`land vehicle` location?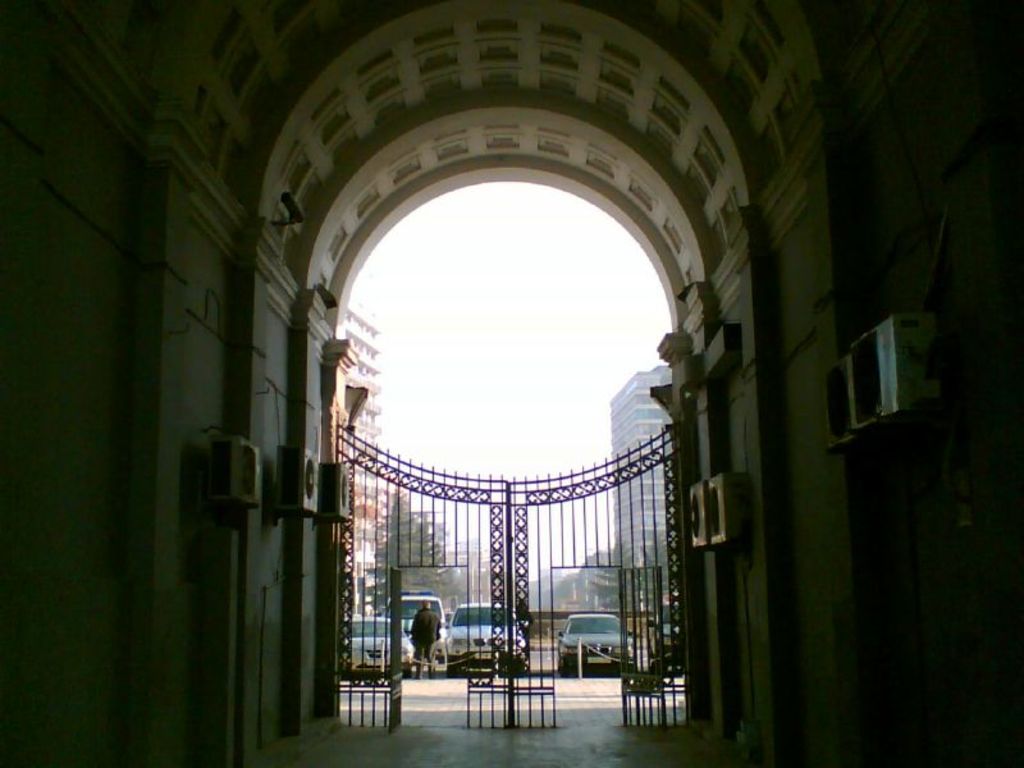
<box>340,614,416,690</box>
